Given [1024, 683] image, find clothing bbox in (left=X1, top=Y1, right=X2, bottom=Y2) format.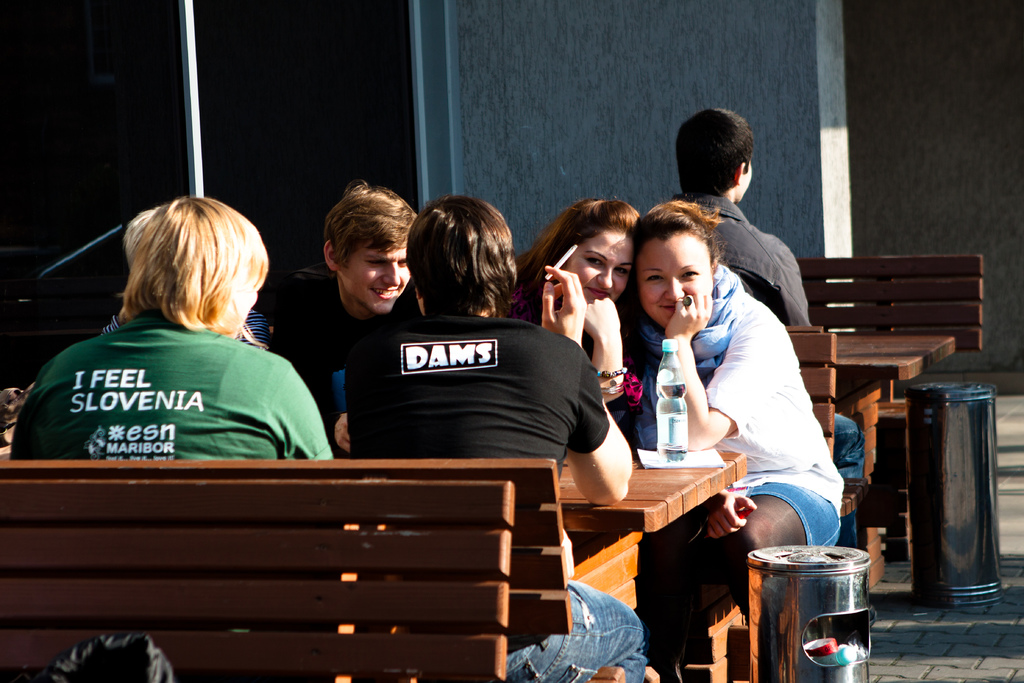
(left=7, top=313, right=335, bottom=469).
